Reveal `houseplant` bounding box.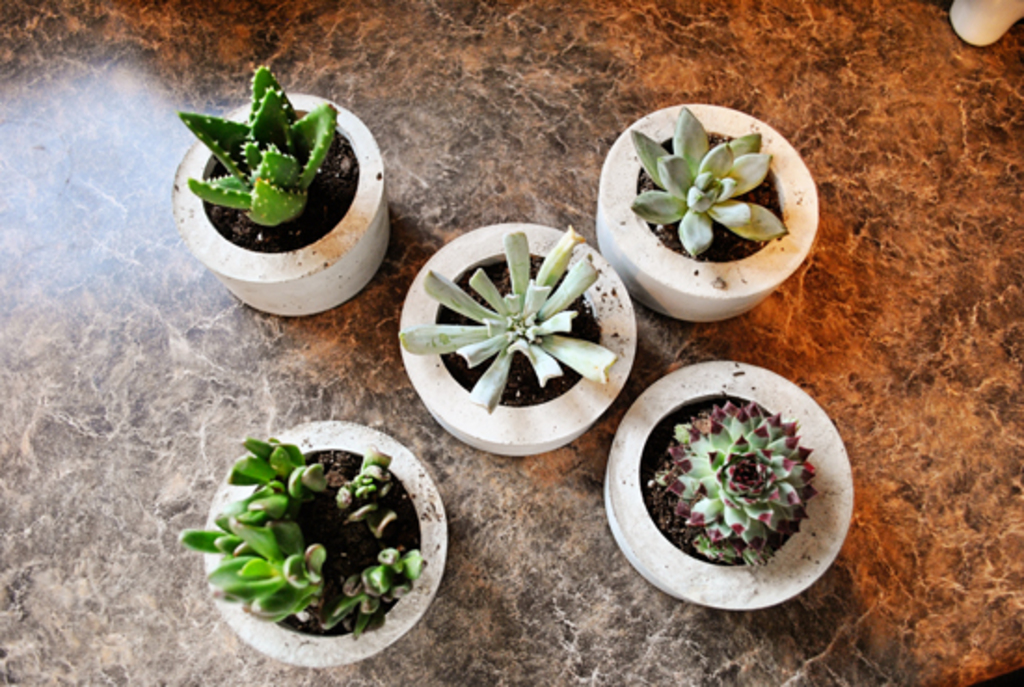
Revealed: BBox(168, 61, 393, 317).
